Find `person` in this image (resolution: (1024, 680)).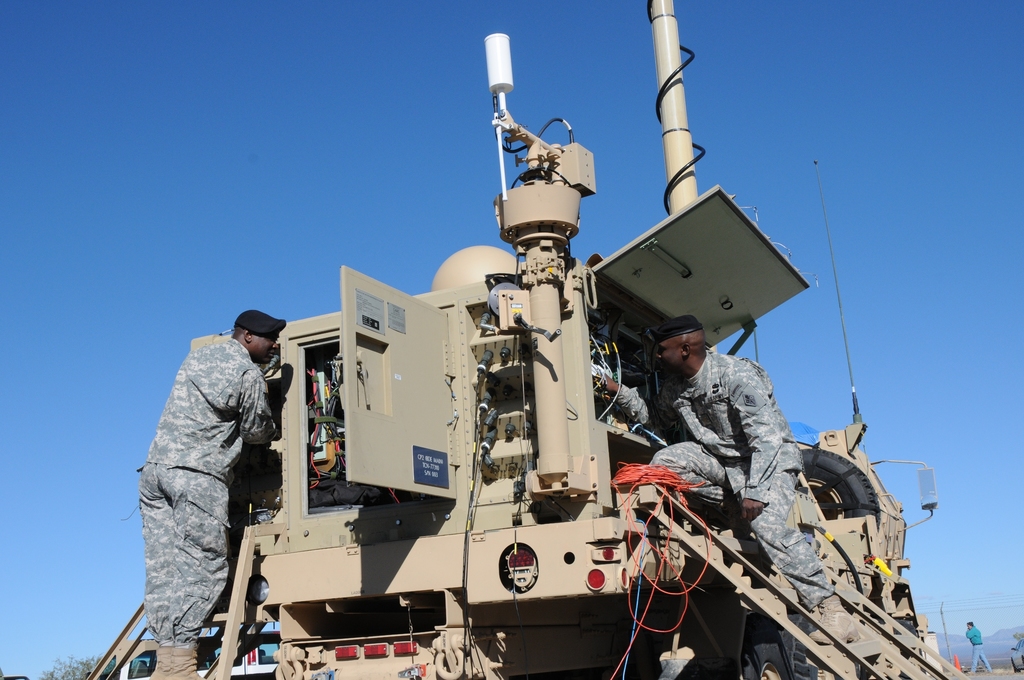
<region>131, 306, 296, 679</region>.
